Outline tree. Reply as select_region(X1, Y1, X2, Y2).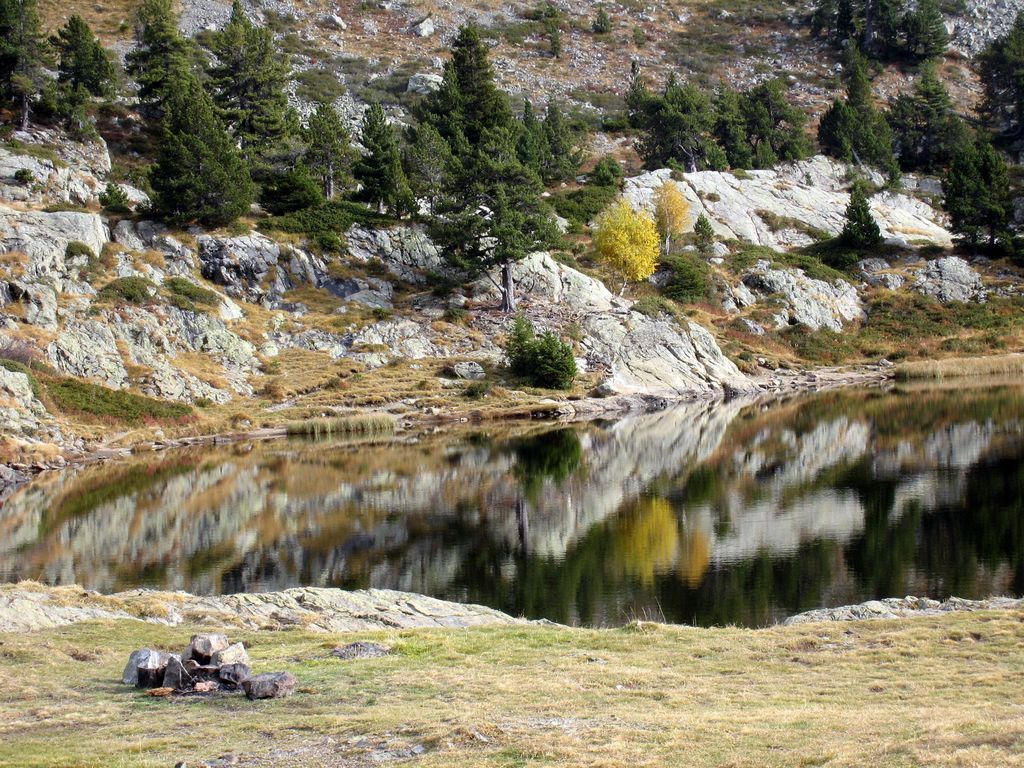
select_region(589, 71, 812, 177).
